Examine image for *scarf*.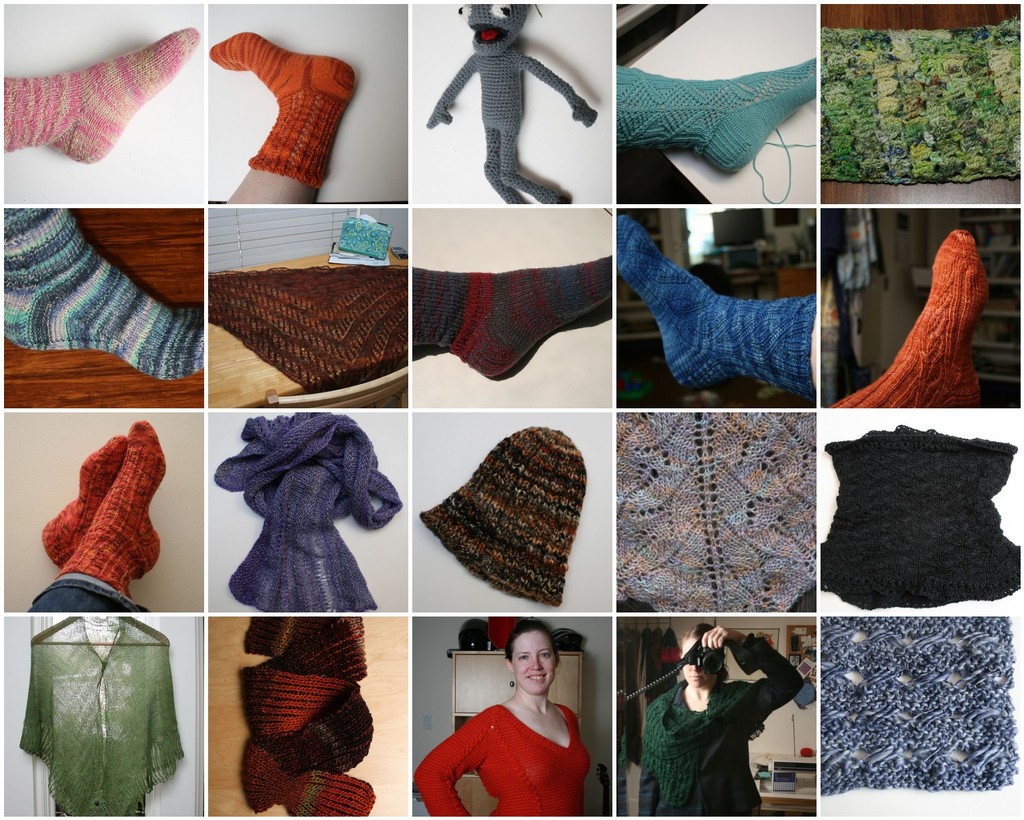
Examination result: left=203, top=416, right=392, bottom=629.
